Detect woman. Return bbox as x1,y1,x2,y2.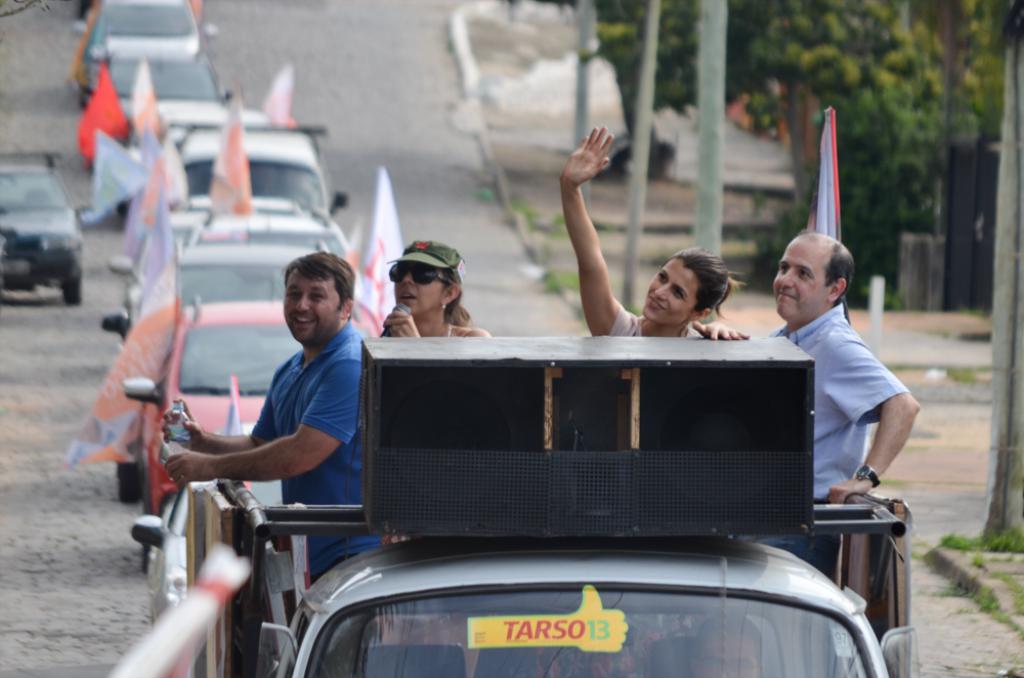
559,125,751,339.
